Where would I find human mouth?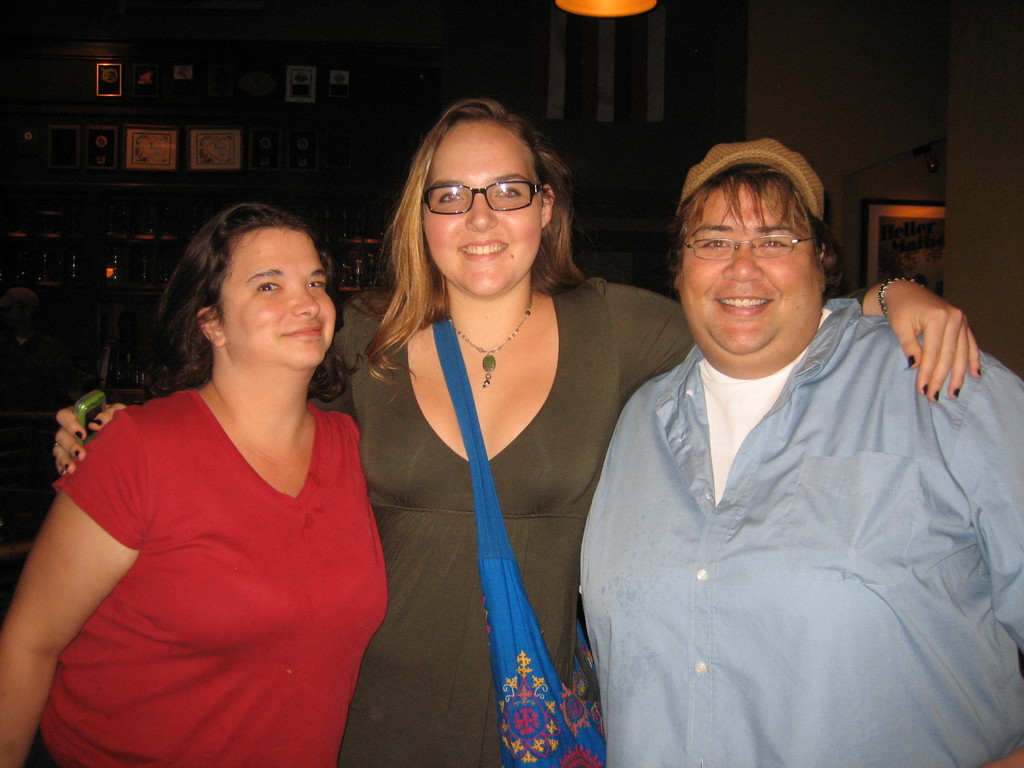
At x1=454, y1=231, x2=513, y2=263.
